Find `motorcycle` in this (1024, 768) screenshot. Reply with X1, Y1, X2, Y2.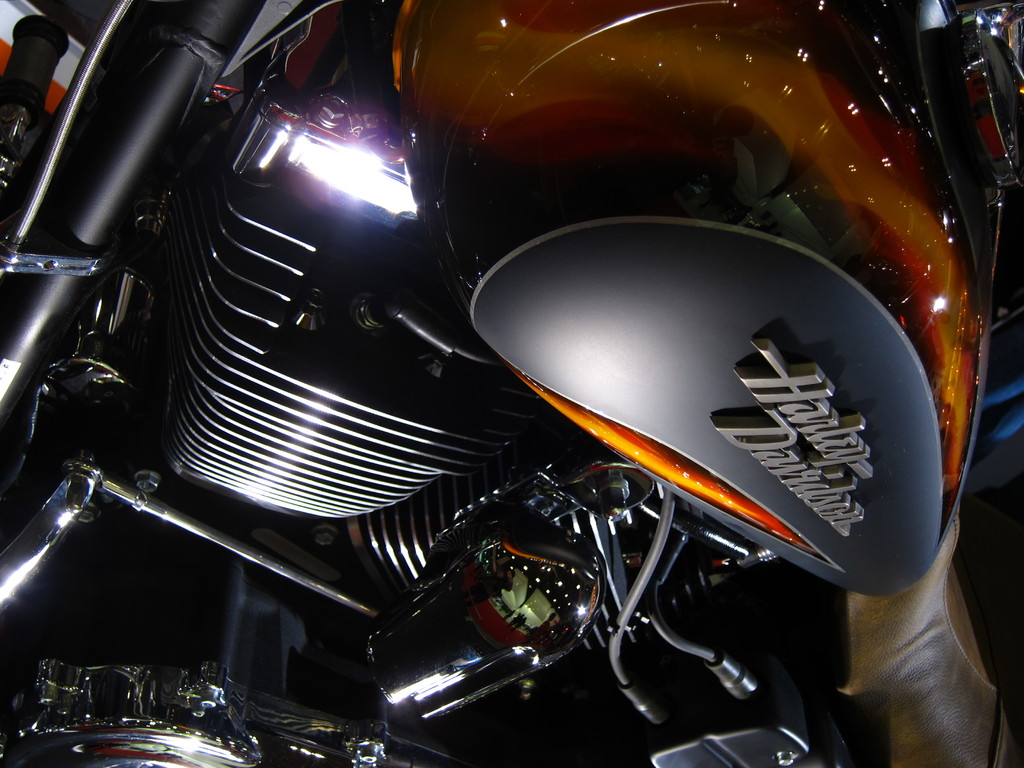
0, 0, 1023, 767.
